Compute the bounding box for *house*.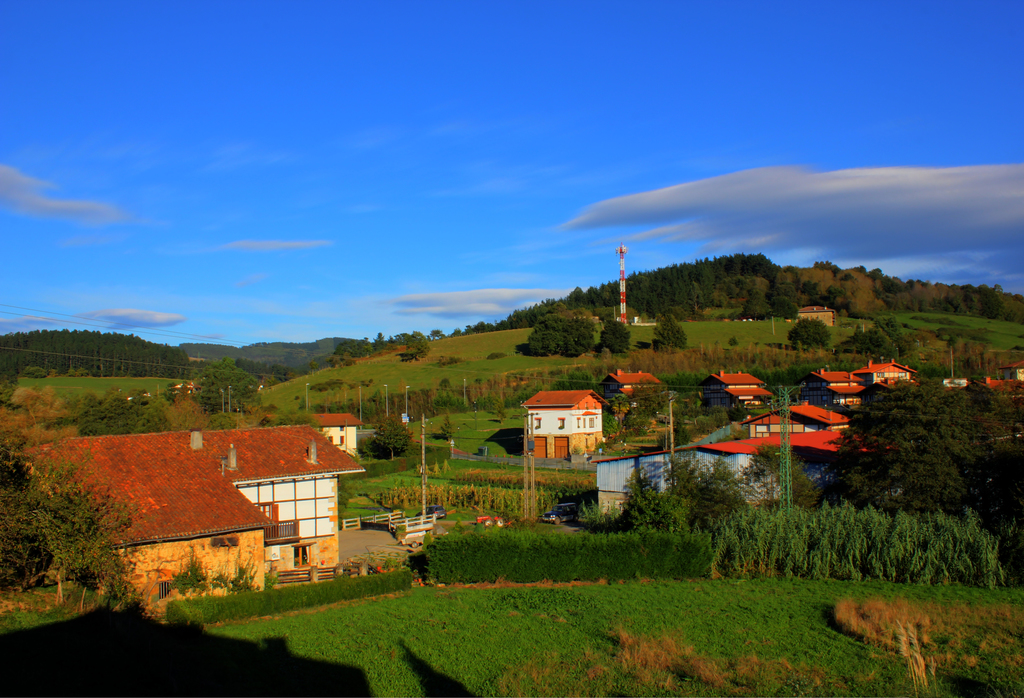
<region>519, 386, 612, 466</region>.
